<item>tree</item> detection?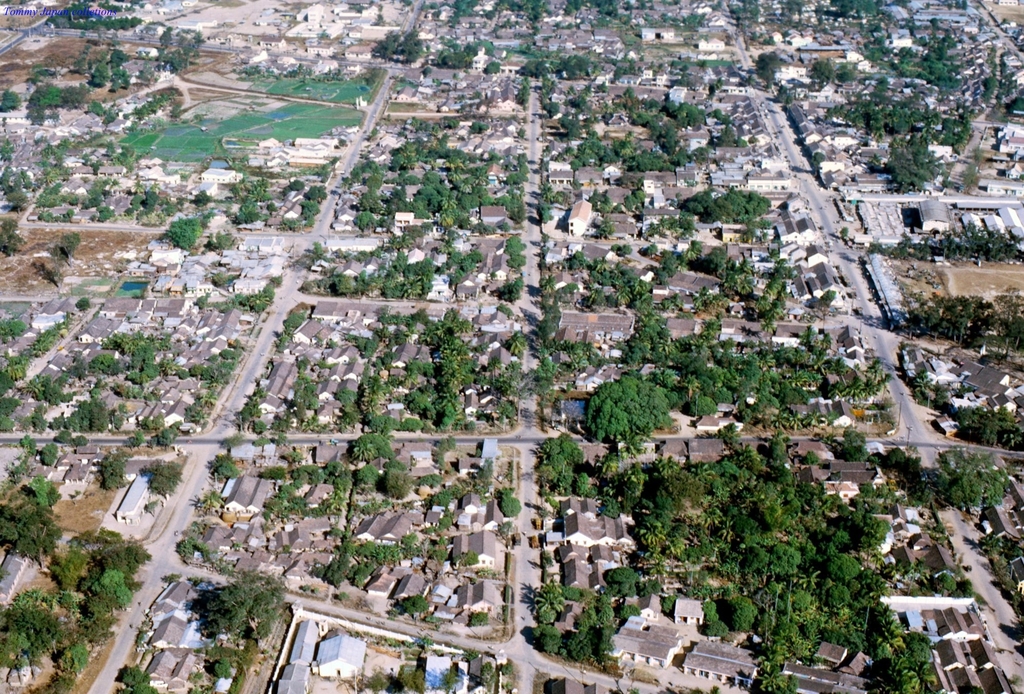
95 203 117 221
